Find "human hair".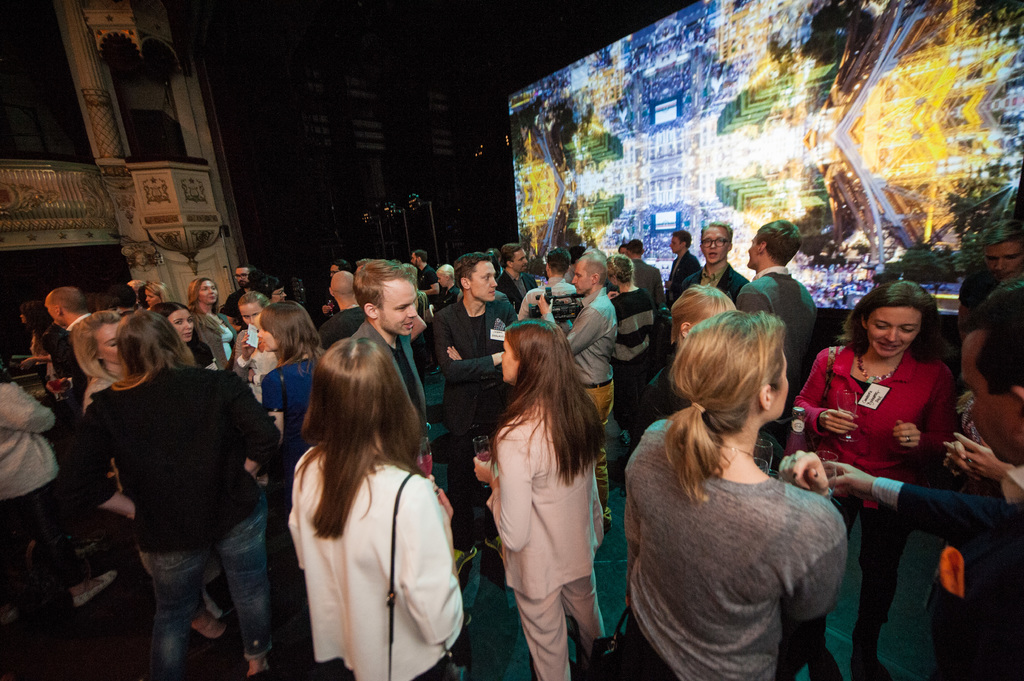
box=[670, 225, 692, 251].
